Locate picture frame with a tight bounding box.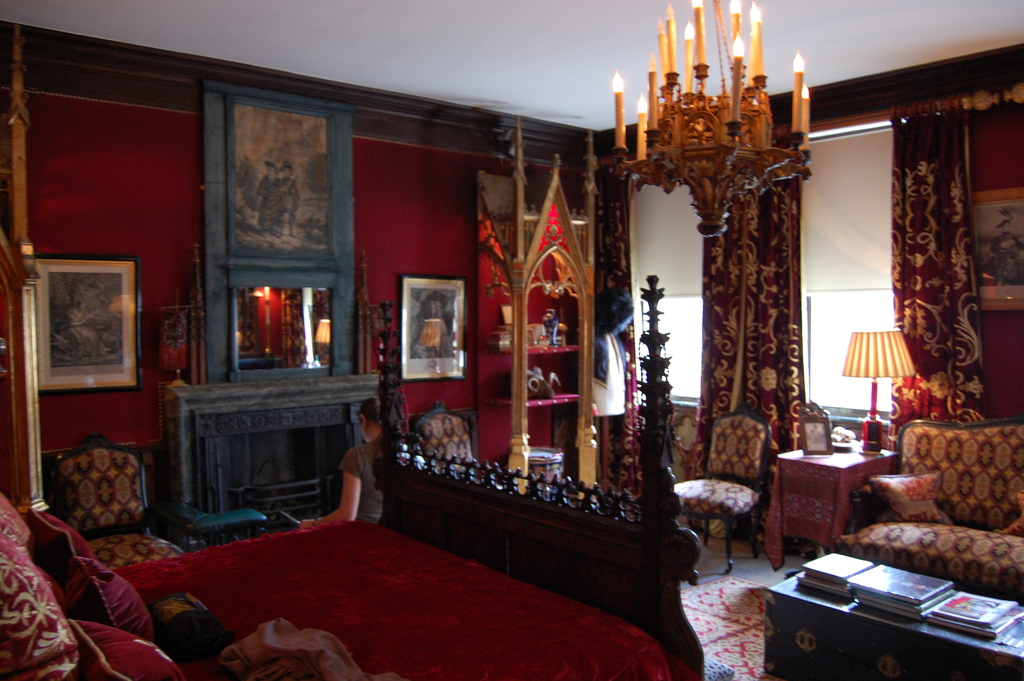
region(973, 185, 1023, 314).
